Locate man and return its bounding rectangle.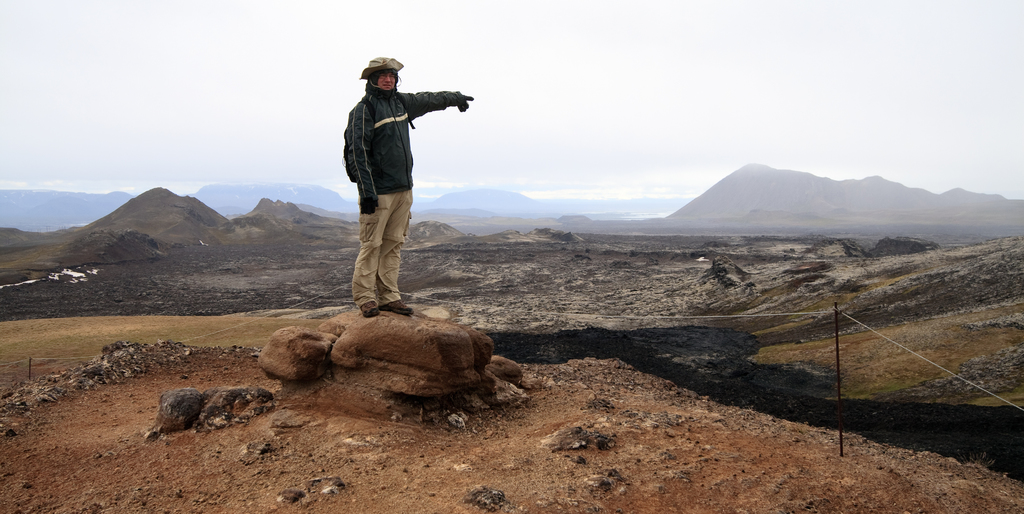
[332,54,458,324].
